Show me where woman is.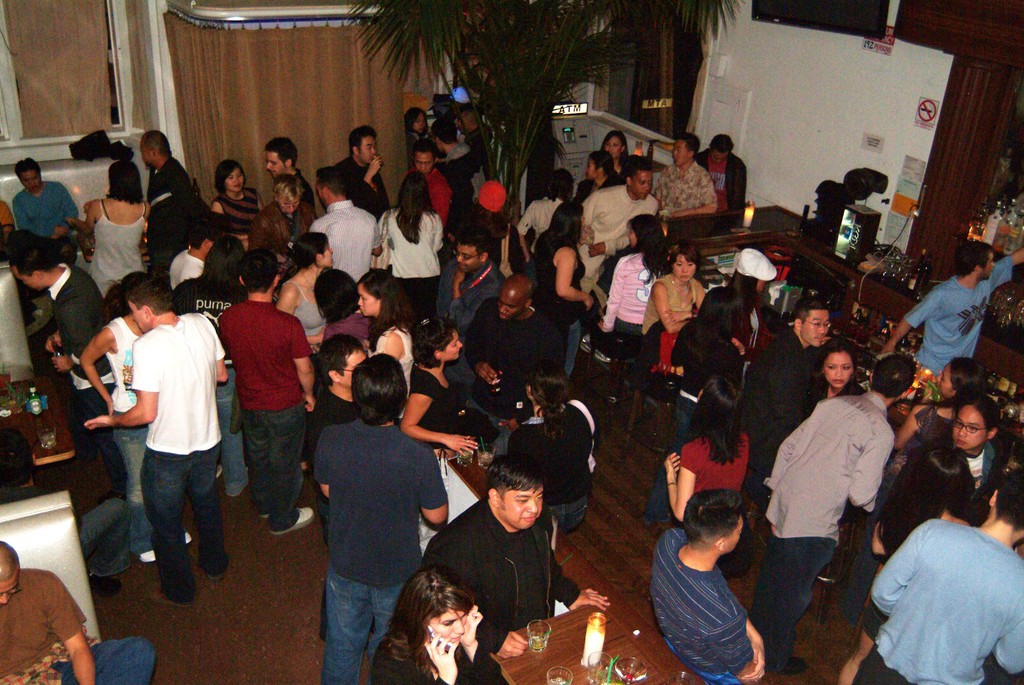
woman is at <box>212,163,268,243</box>.
